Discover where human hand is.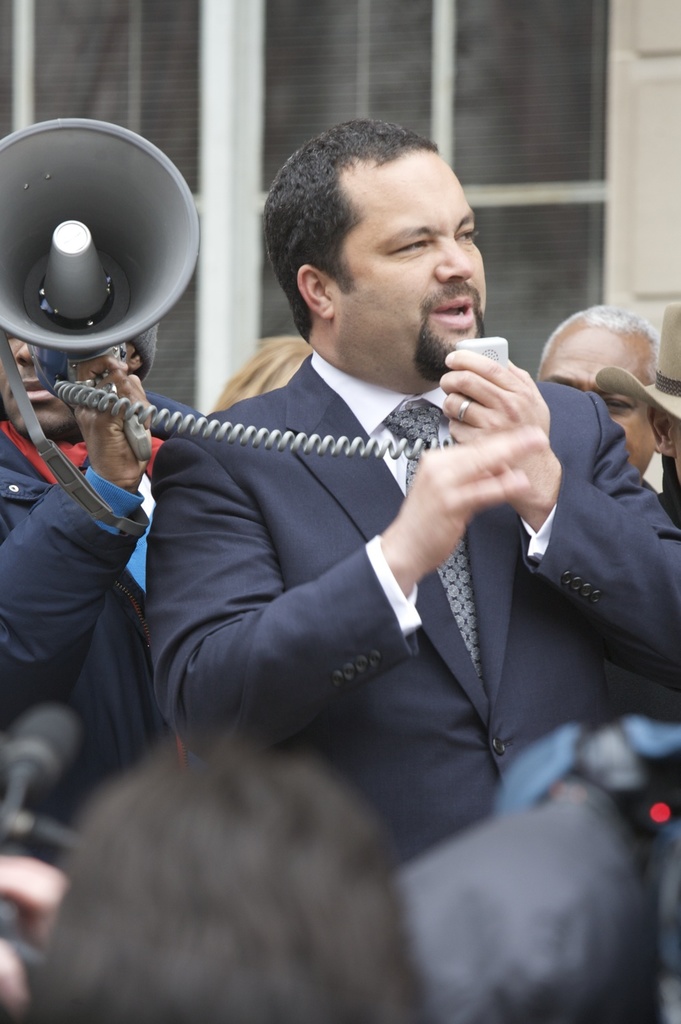
Discovered at bbox(381, 424, 547, 585).
